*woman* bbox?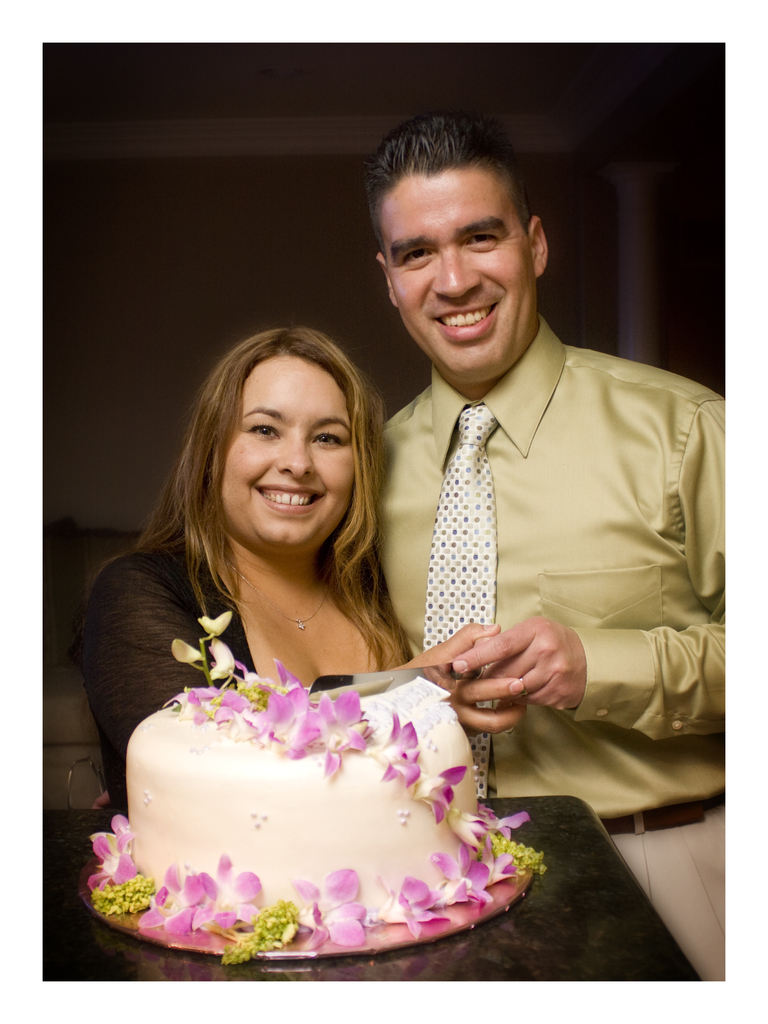
select_region(81, 314, 564, 803)
